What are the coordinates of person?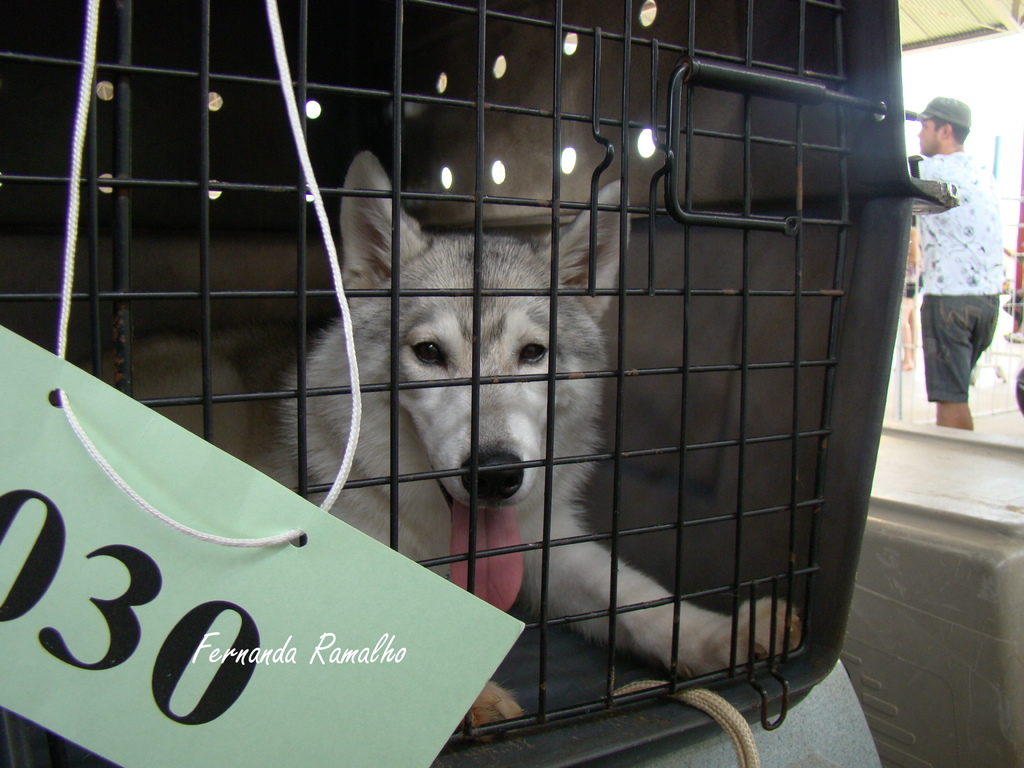
(left=914, top=93, right=1003, bottom=433).
